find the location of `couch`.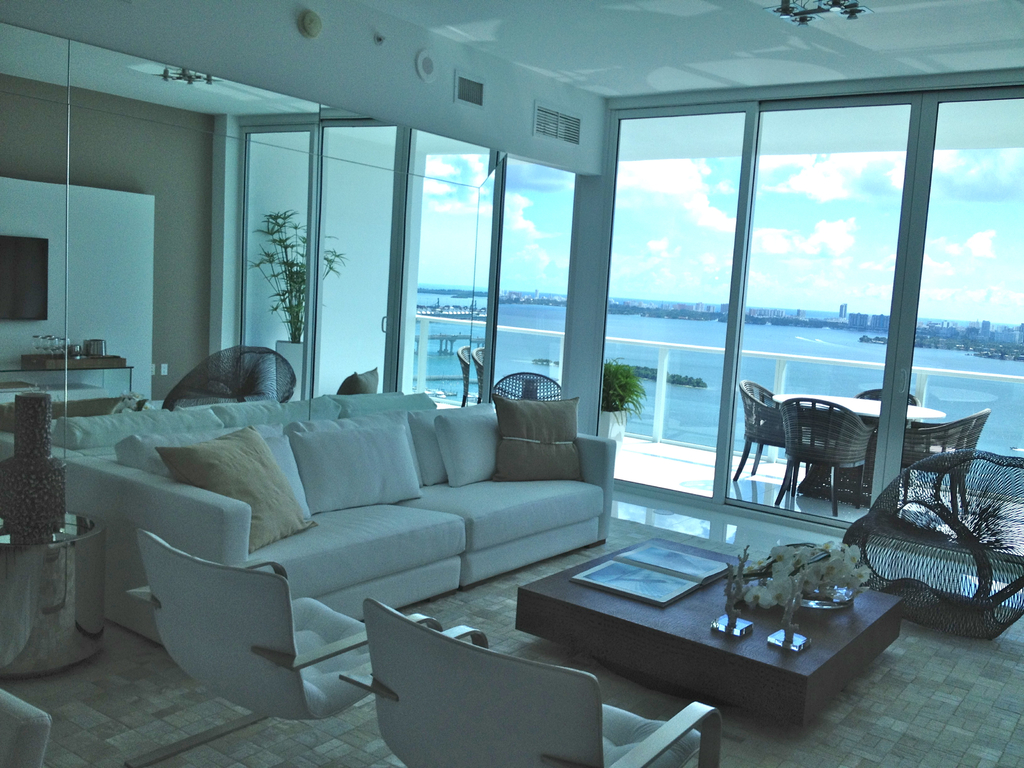
Location: [left=86, top=389, right=627, bottom=686].
